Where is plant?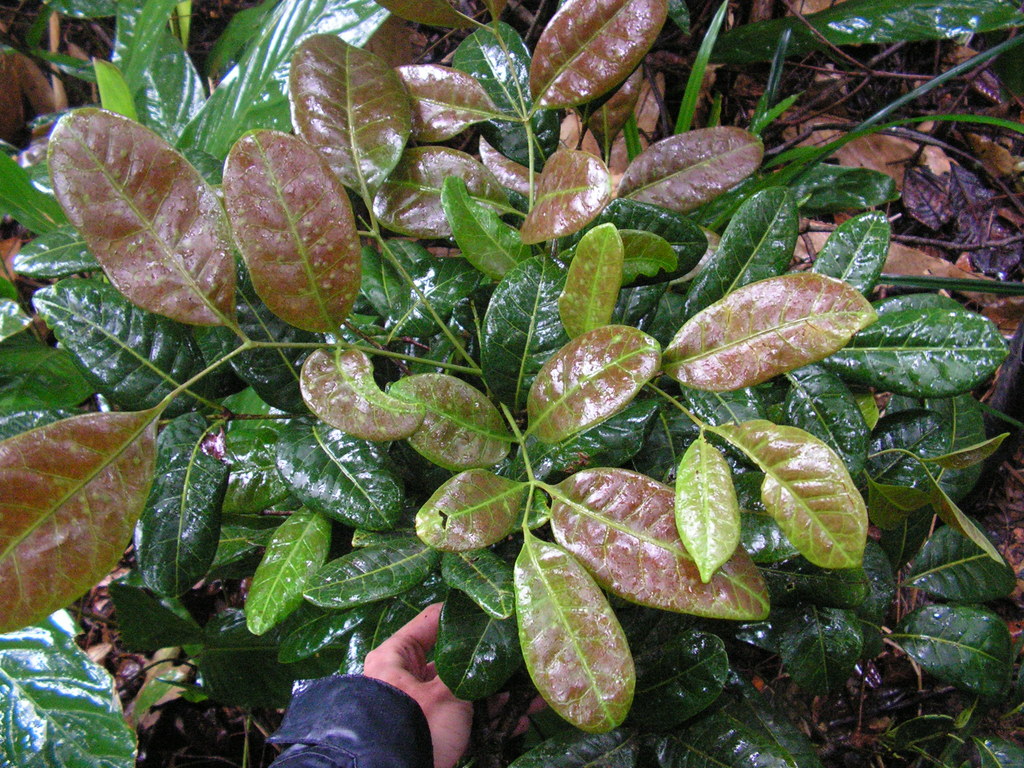
<region>37, 9, 937, 755</region>.
